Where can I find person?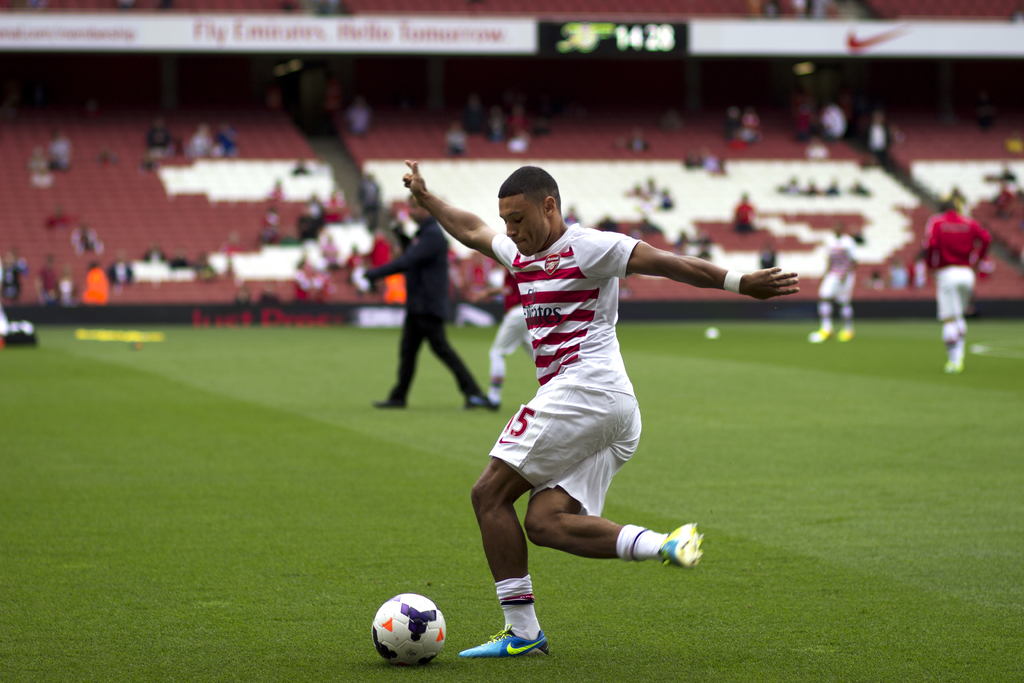
You can find it at x1=349, y1=99, x2=369, y2=136.
